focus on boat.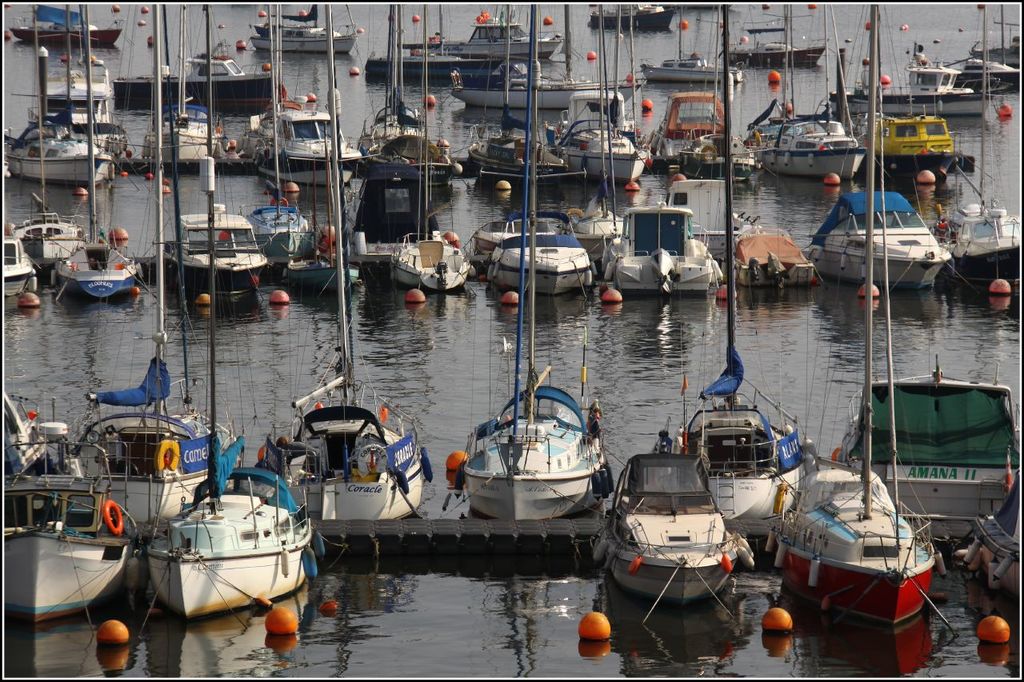
Focused at (x1=47, y1=0, x2=143, y2=304).
